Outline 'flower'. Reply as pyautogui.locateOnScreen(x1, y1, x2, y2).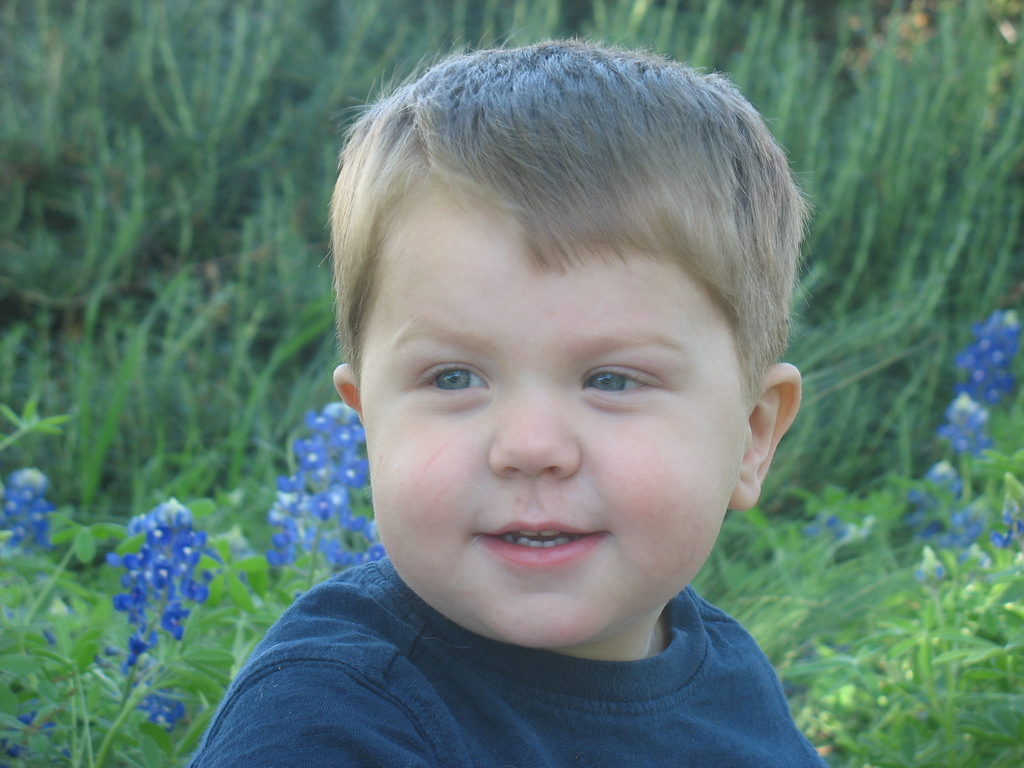
pyautogui.locateOnScreen(944, 400, 979, 454).
